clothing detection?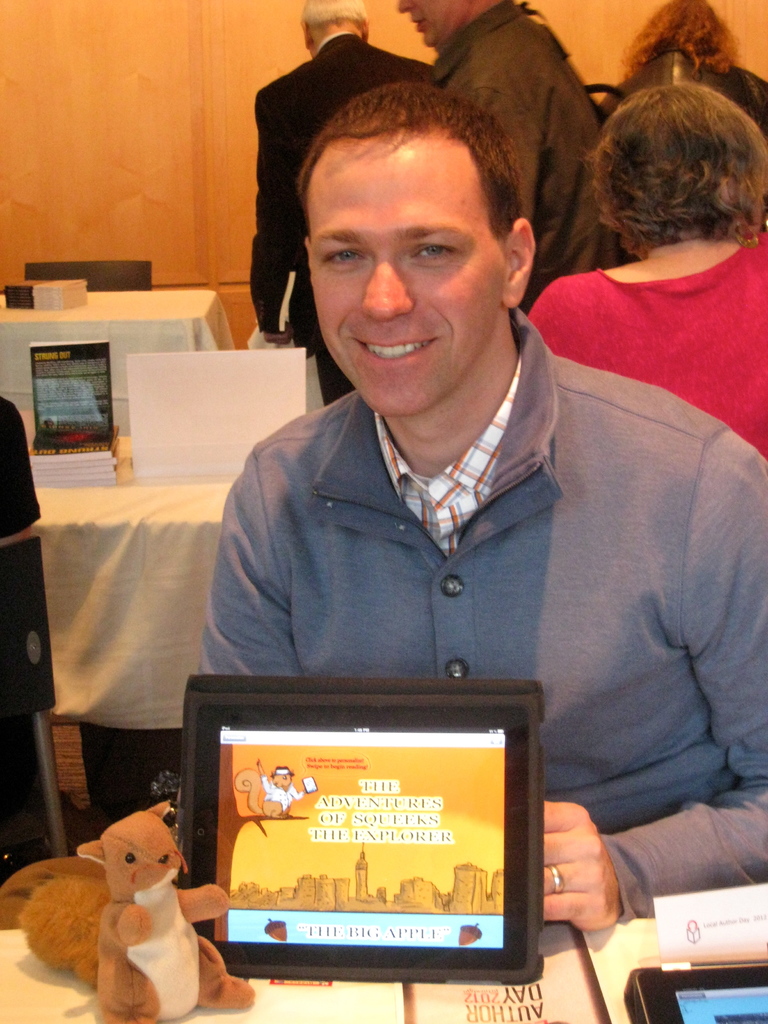
243/26/434/407
